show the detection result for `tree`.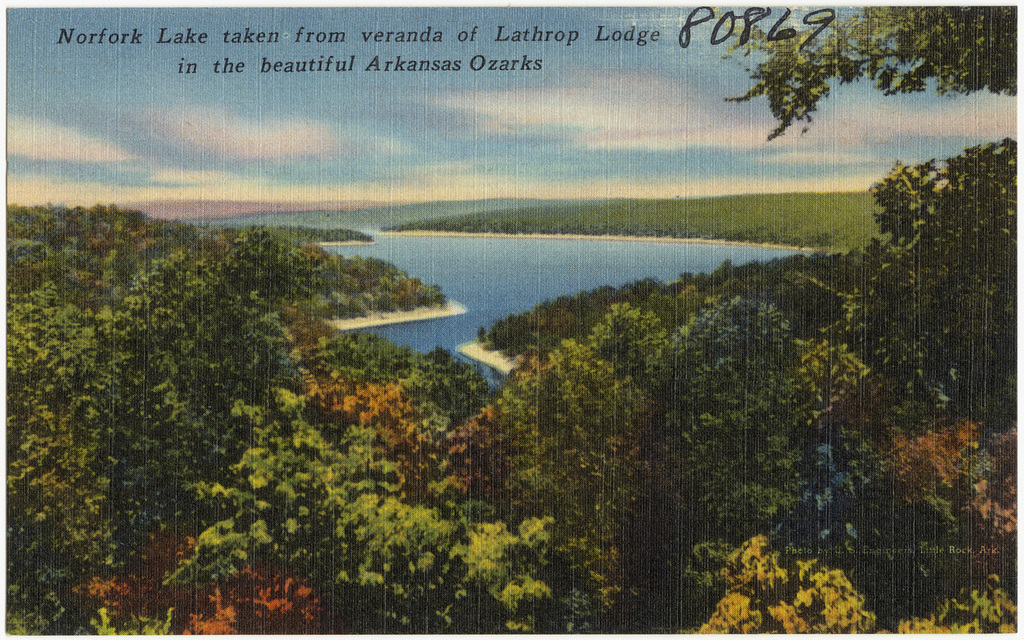
[x1=845, y1=154, x2=1023, y2=431].
